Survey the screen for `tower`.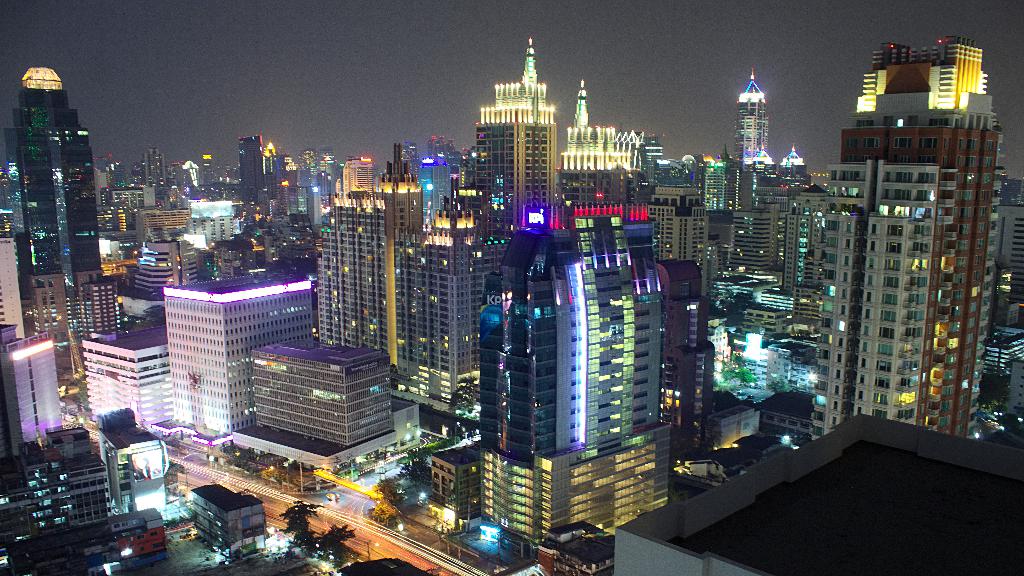
Survey found: BBox(0, 233, 35, 338).
